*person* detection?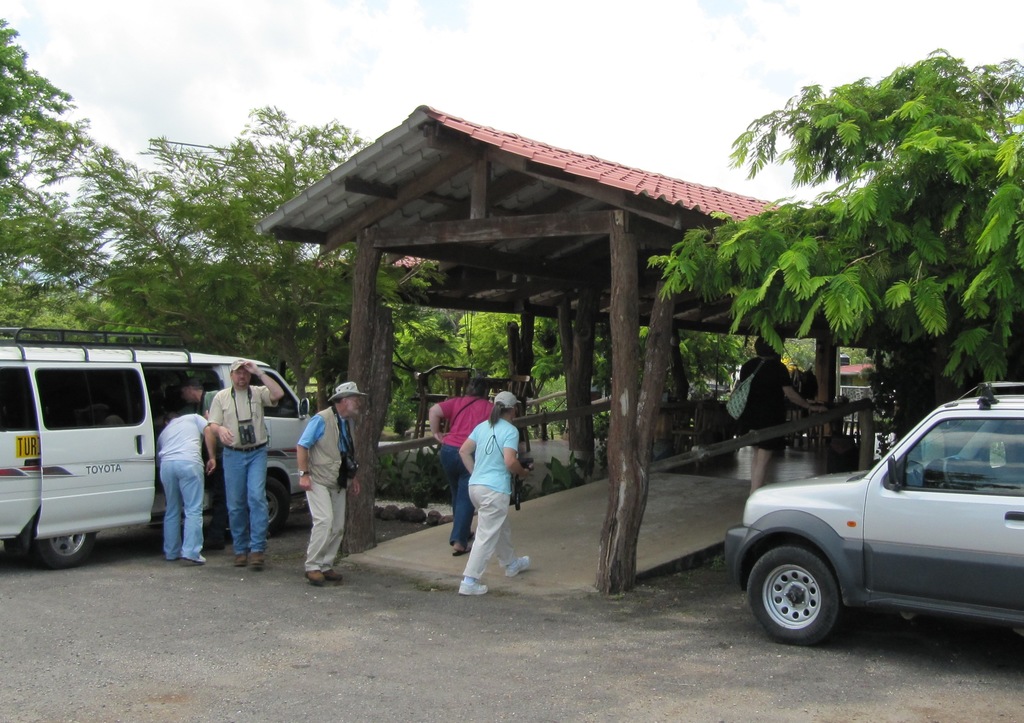
[295,381,369,583]
